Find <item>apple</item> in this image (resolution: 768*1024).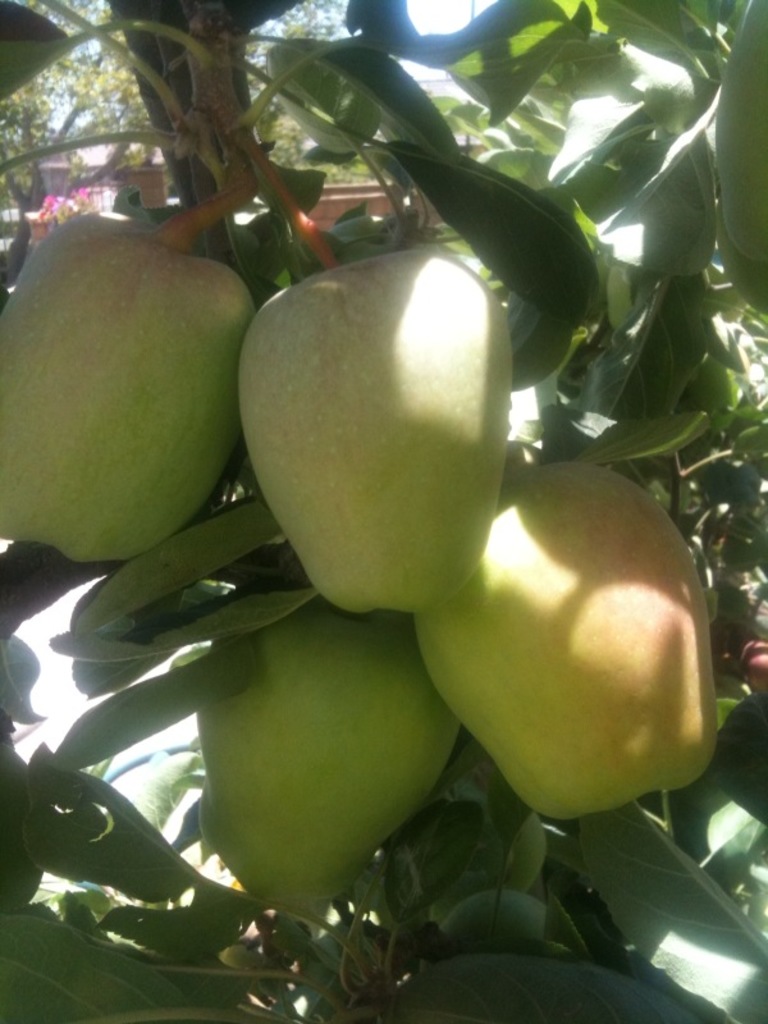
select_region(410, 460, 718, 827).
